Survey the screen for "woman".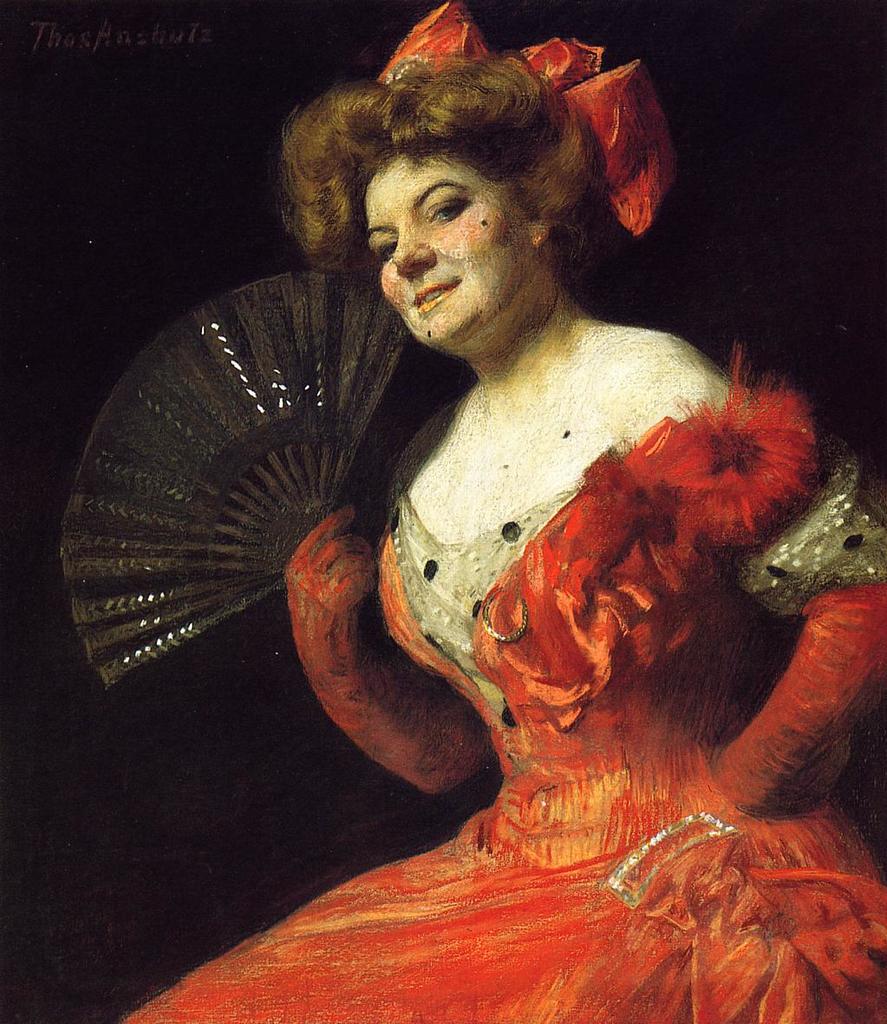
Survey found: BBox(94, 0, 885, 1023).
